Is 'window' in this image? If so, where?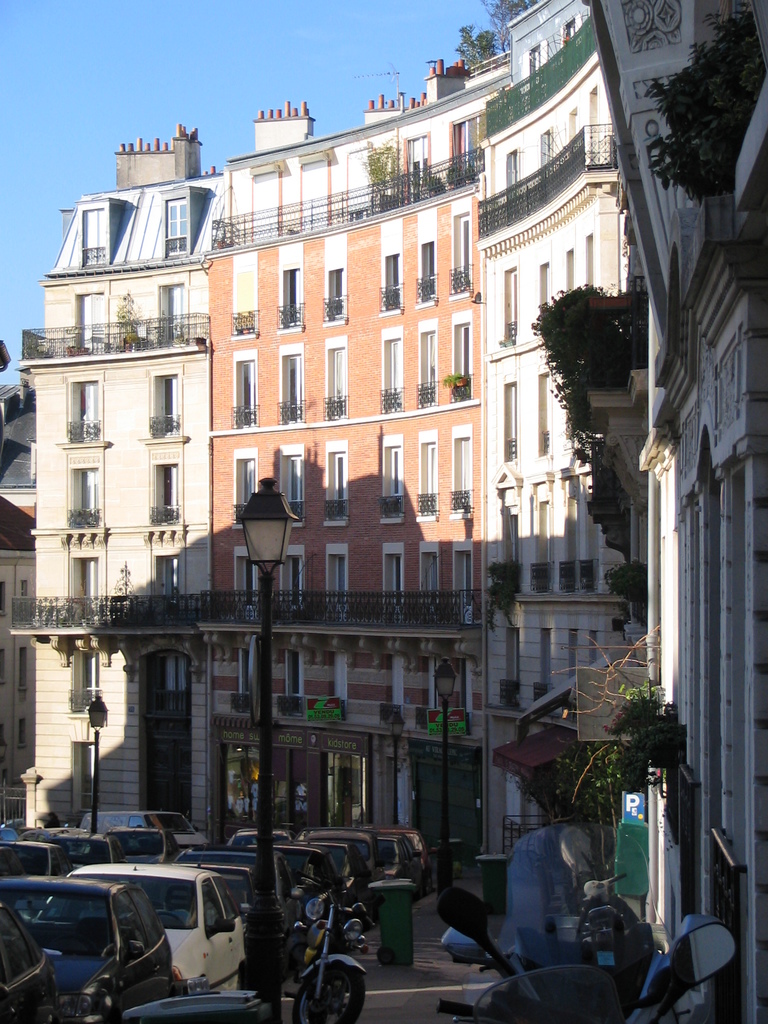
Yes, at (left=228, top=455, right=253, bottom=516).
